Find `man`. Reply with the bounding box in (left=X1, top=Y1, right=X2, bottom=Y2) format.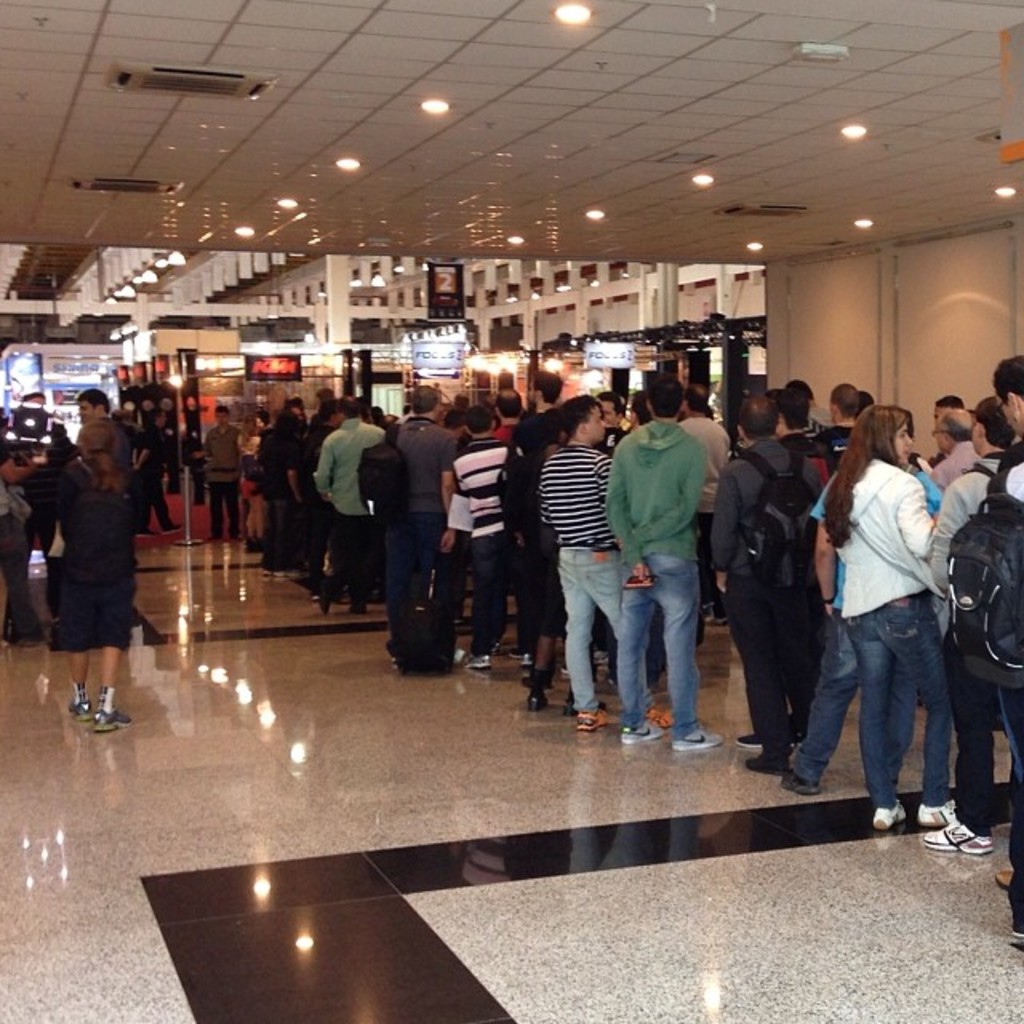
(left=806, top=381, right=867, bottom=482).
